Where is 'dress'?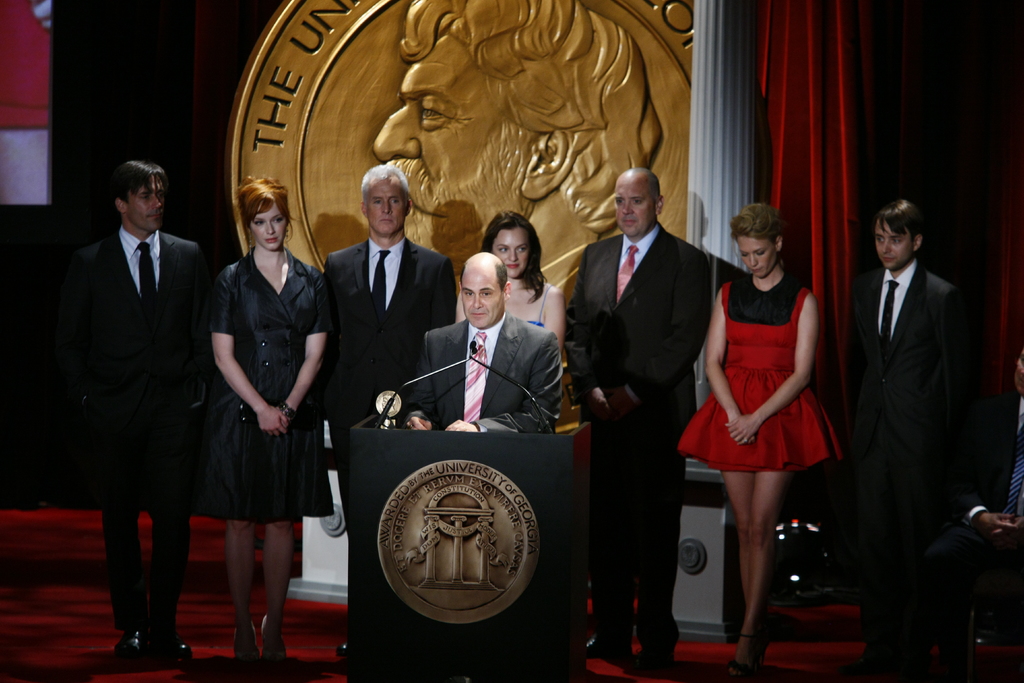
(left=683, top=269, right=842, bottom=474).
